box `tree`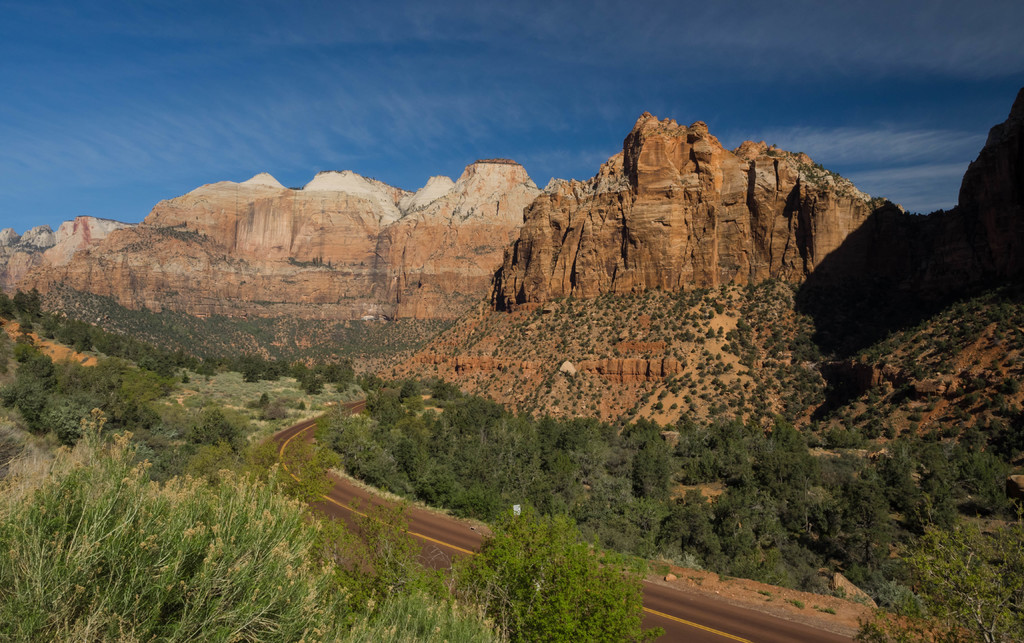
rect(447, 511, 653, 642)
